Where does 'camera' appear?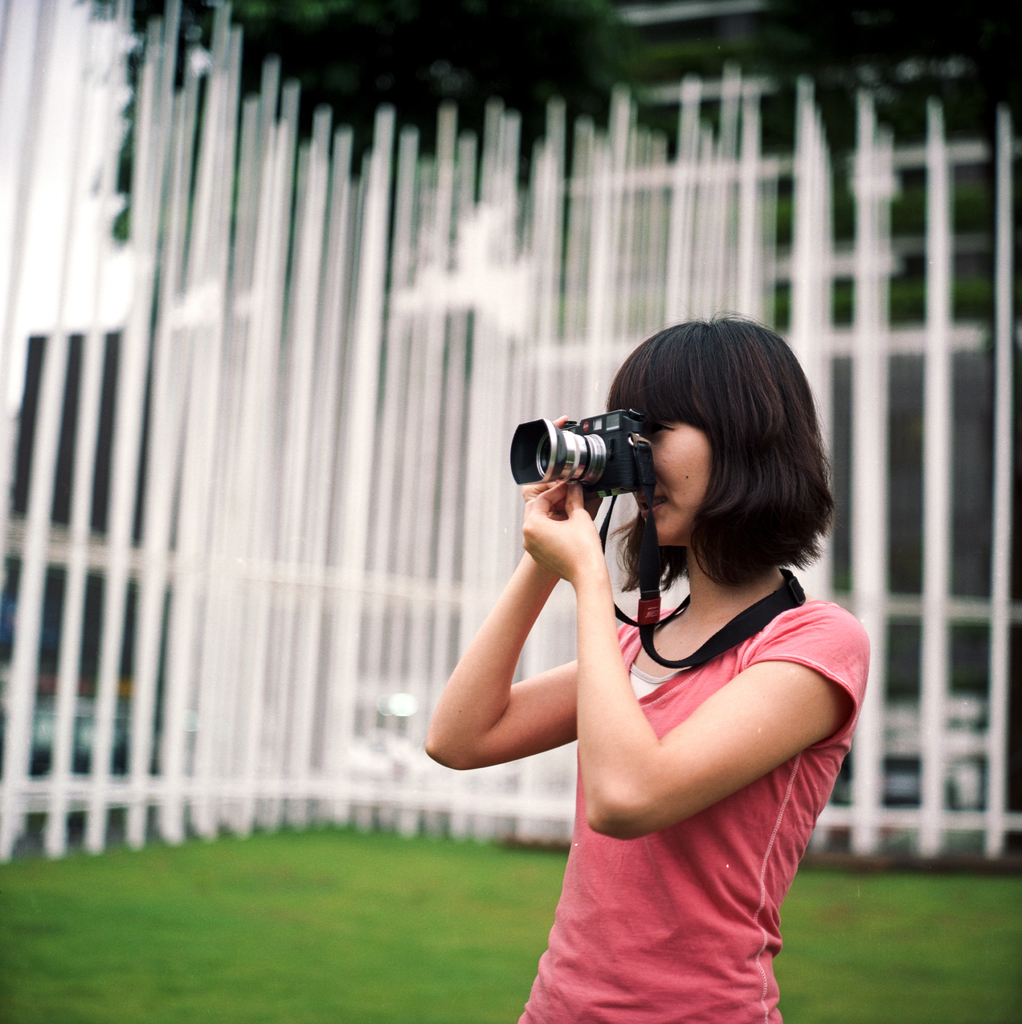
Appears at crop(519, 396, 685, 541).
